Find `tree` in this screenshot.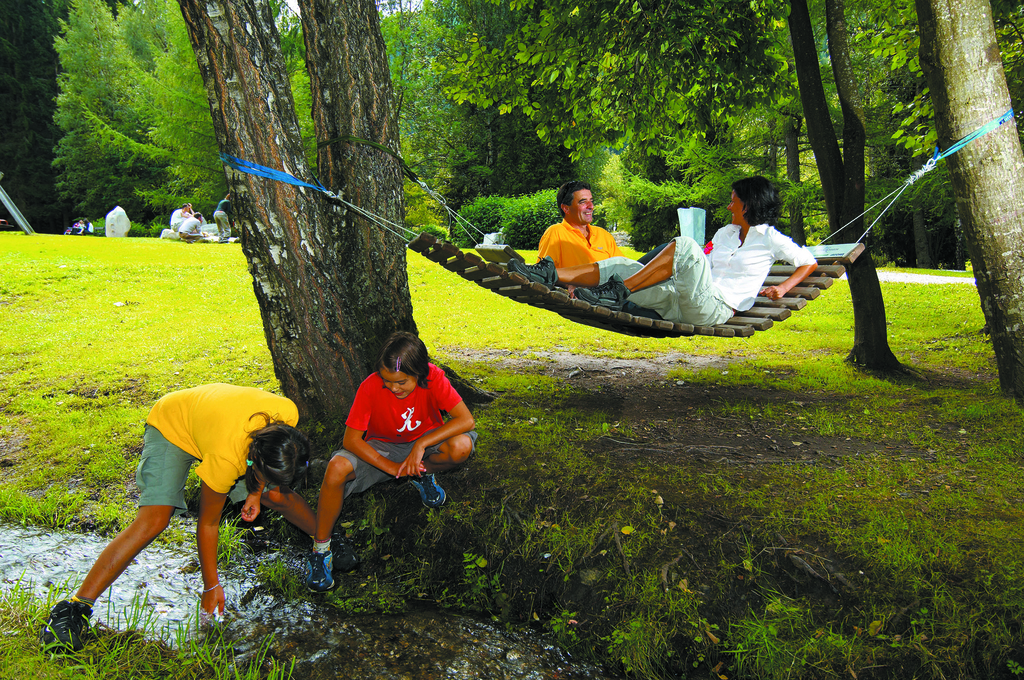
The bounding box for `tree` is bbox=(910, 0, 1023, 409).
